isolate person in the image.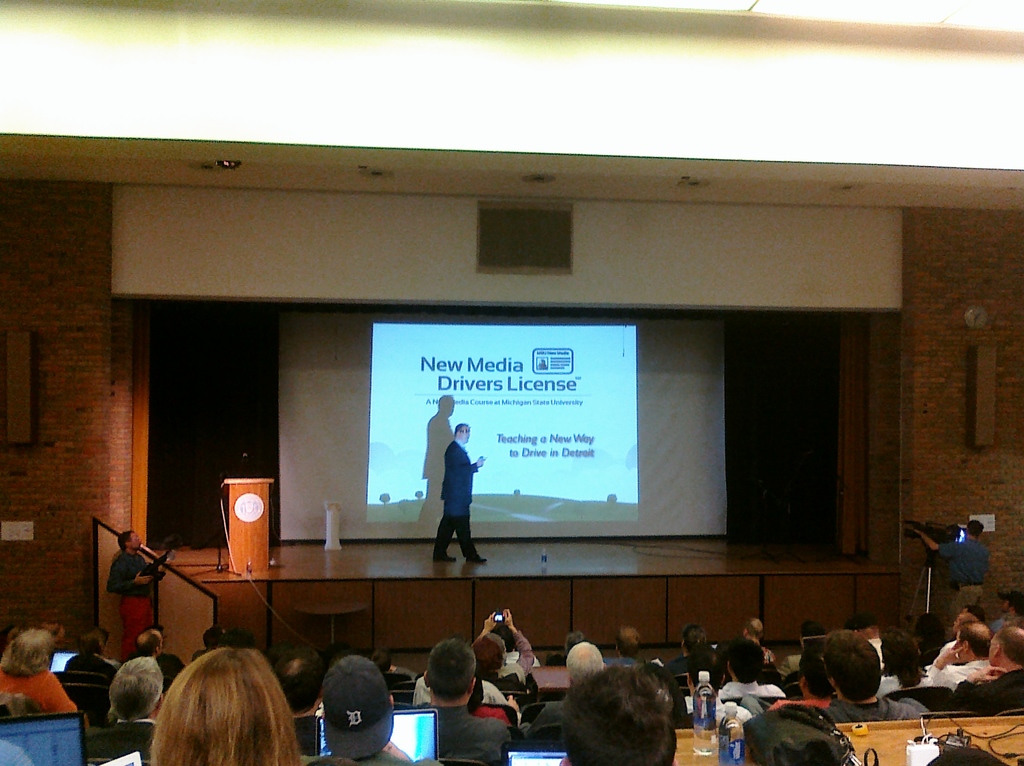
Isolated region: bbox(929, 623, 995, 686).
